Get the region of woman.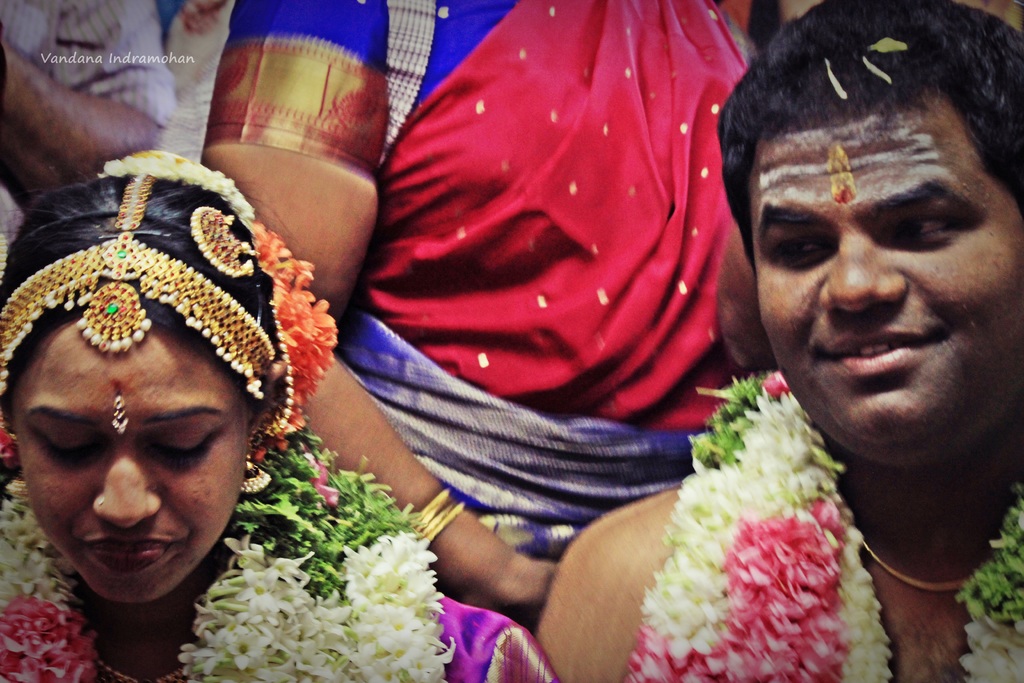
Rect(193, 0, 760, 636).
